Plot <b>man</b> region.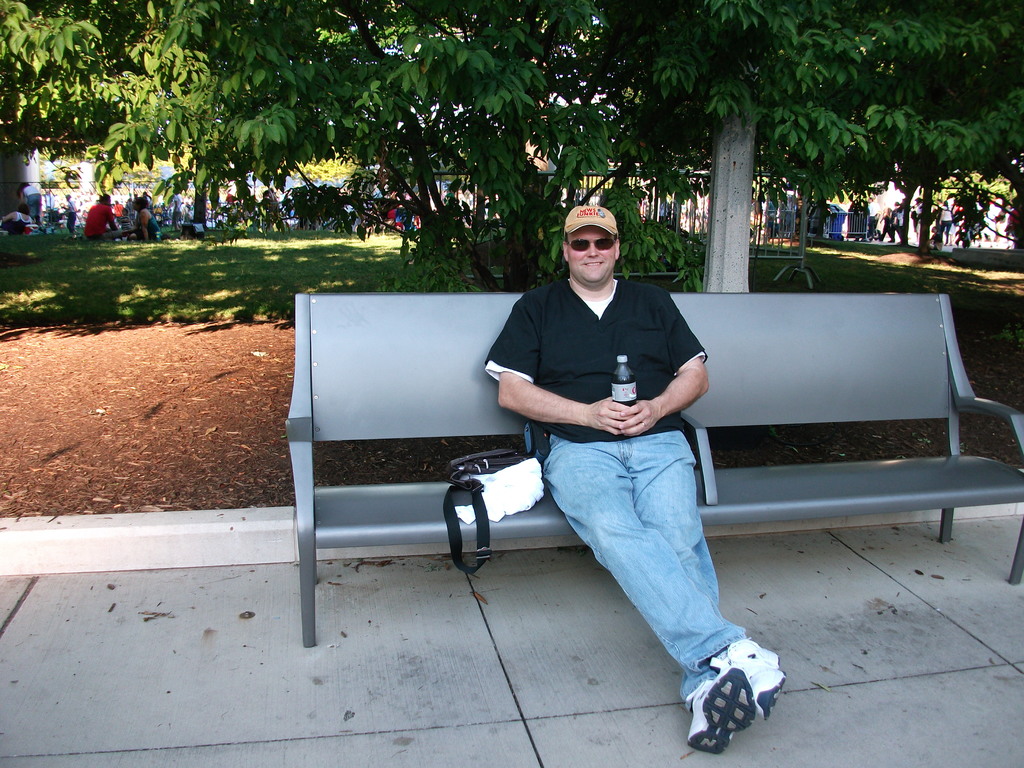
Plotted at [x1=82, y1=193, x2=123, y2=242].
